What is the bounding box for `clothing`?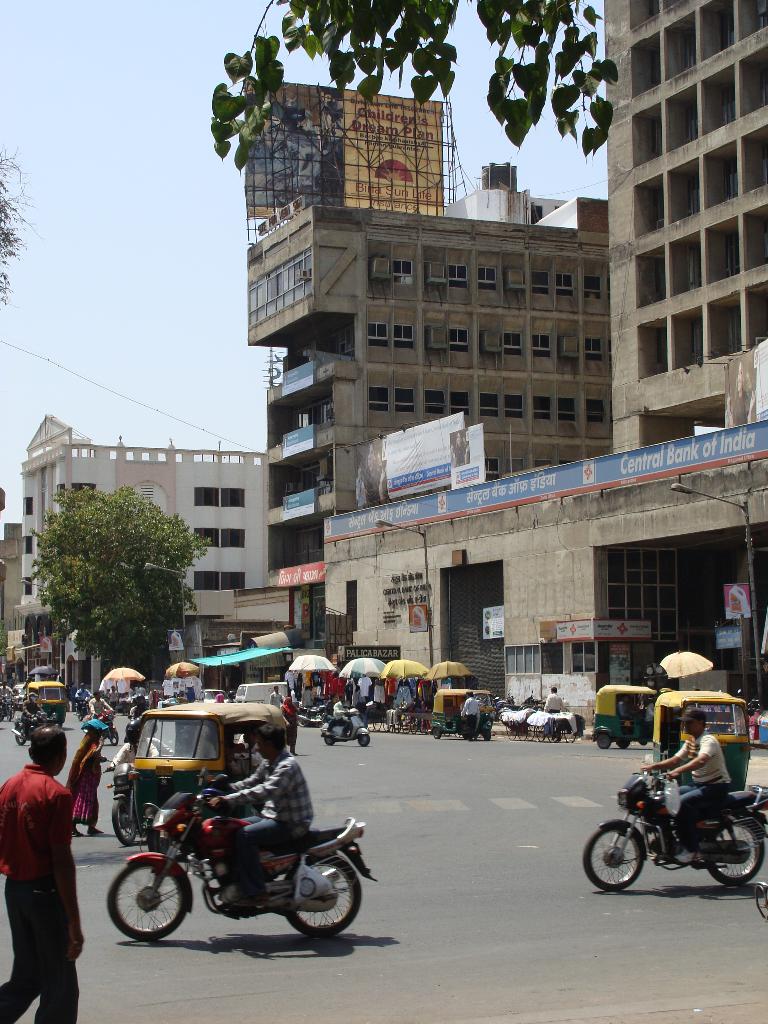
bbox(232, 820, 304, 893).
